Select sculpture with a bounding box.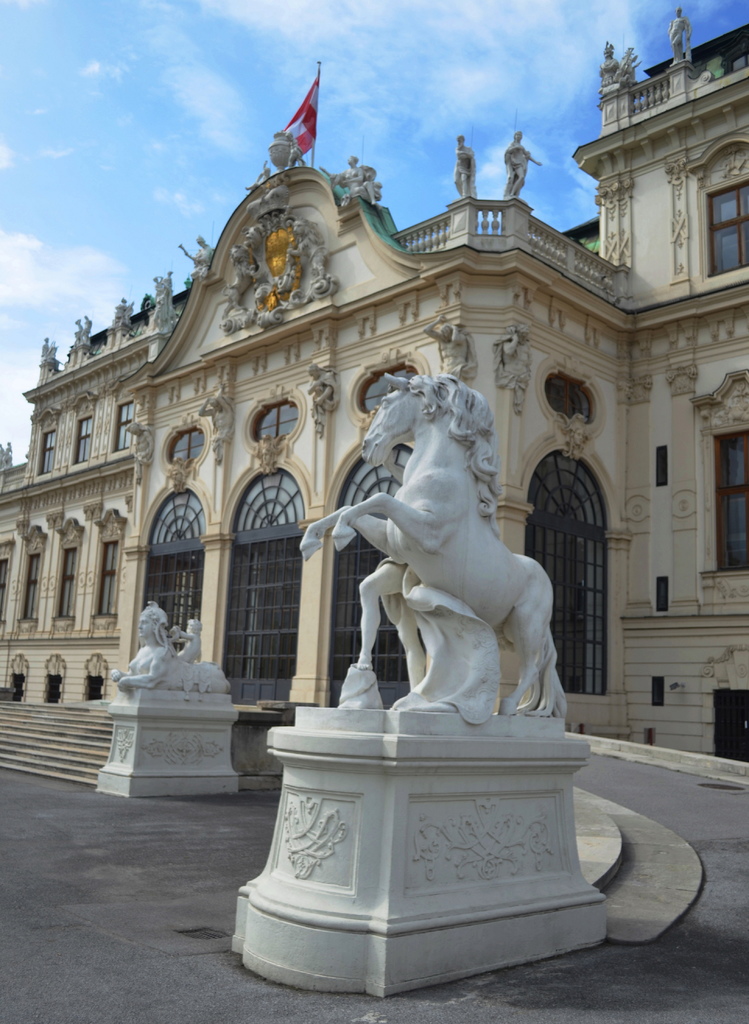
<region>312, 378, 588, 764</region>.
